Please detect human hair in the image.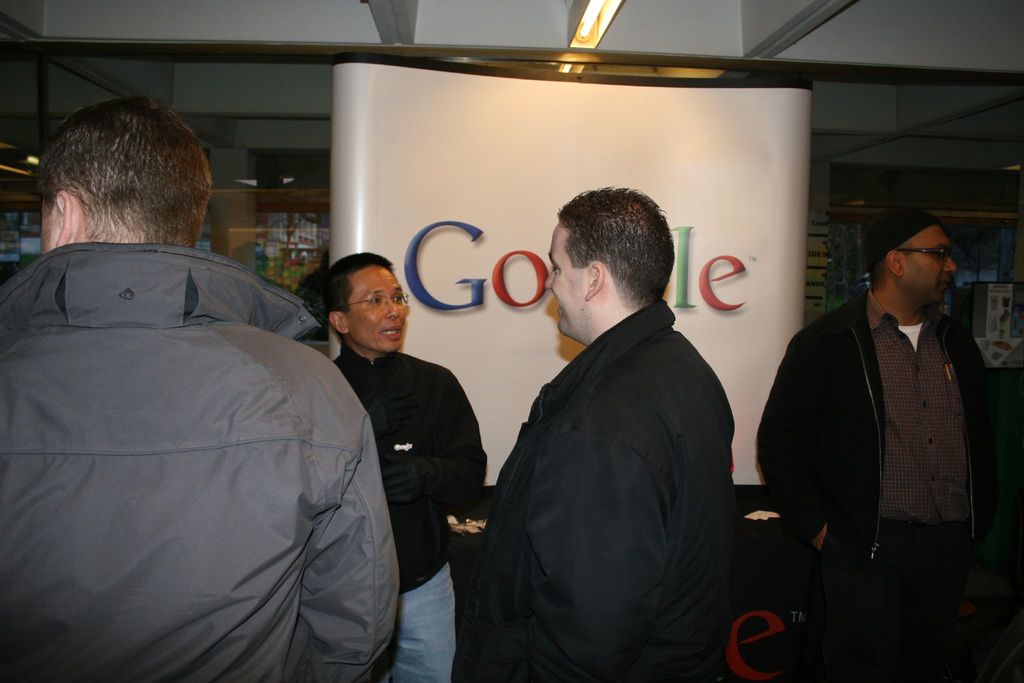
(x1=322, y1=252, x2=394, y2=343).
